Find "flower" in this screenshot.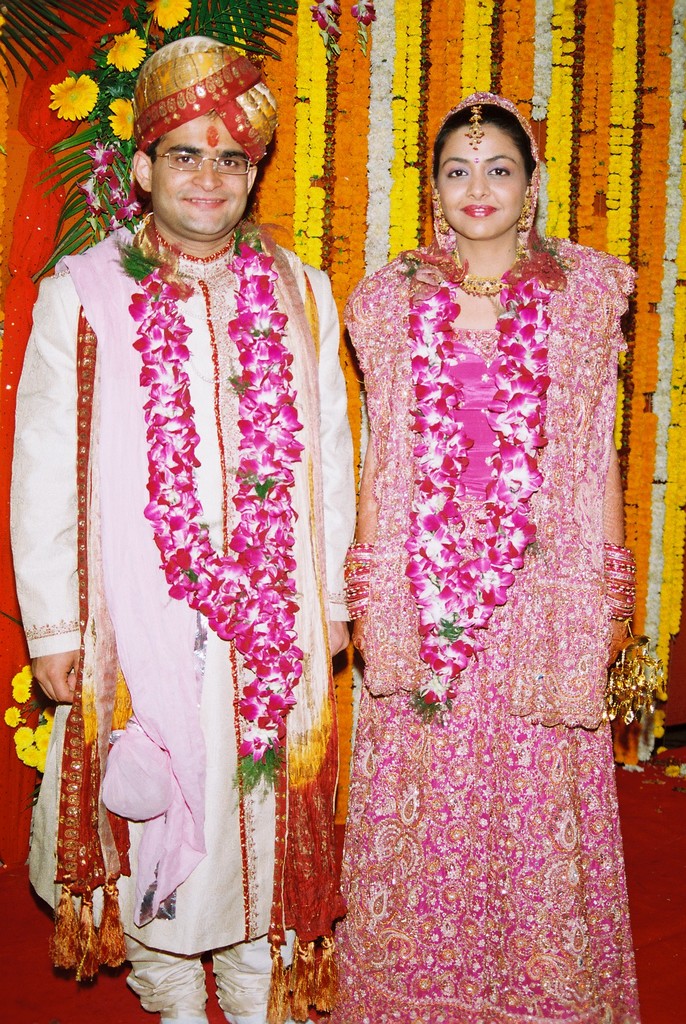
The bounding box for "flower" is x1=107 y1=95 x2=140 y2=145.
